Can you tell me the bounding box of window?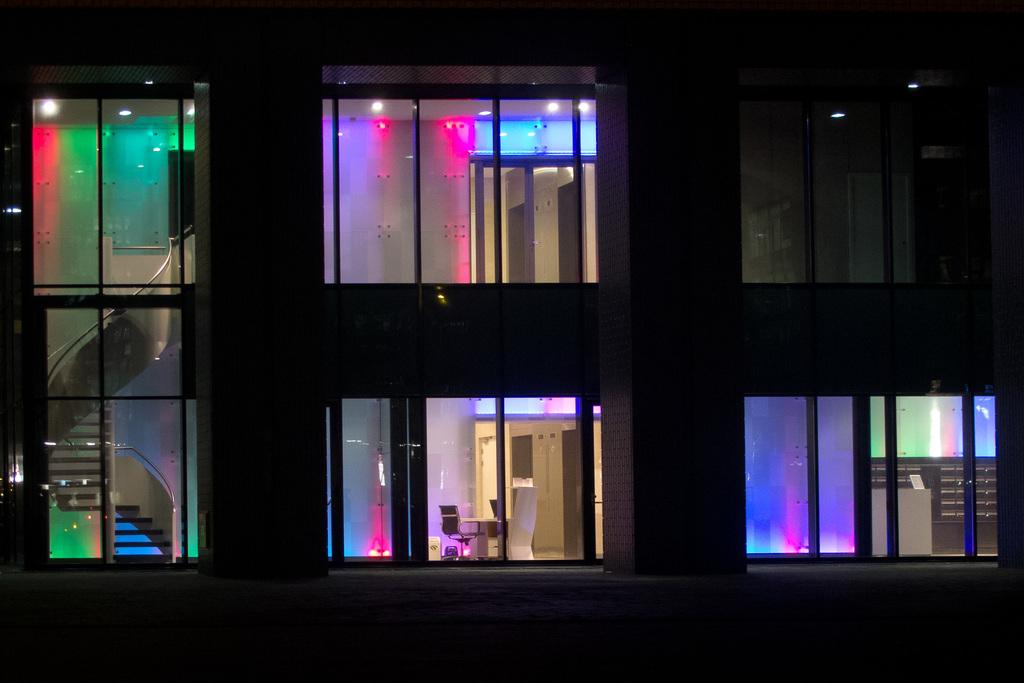
BBox(28, 68, 208, 564).
